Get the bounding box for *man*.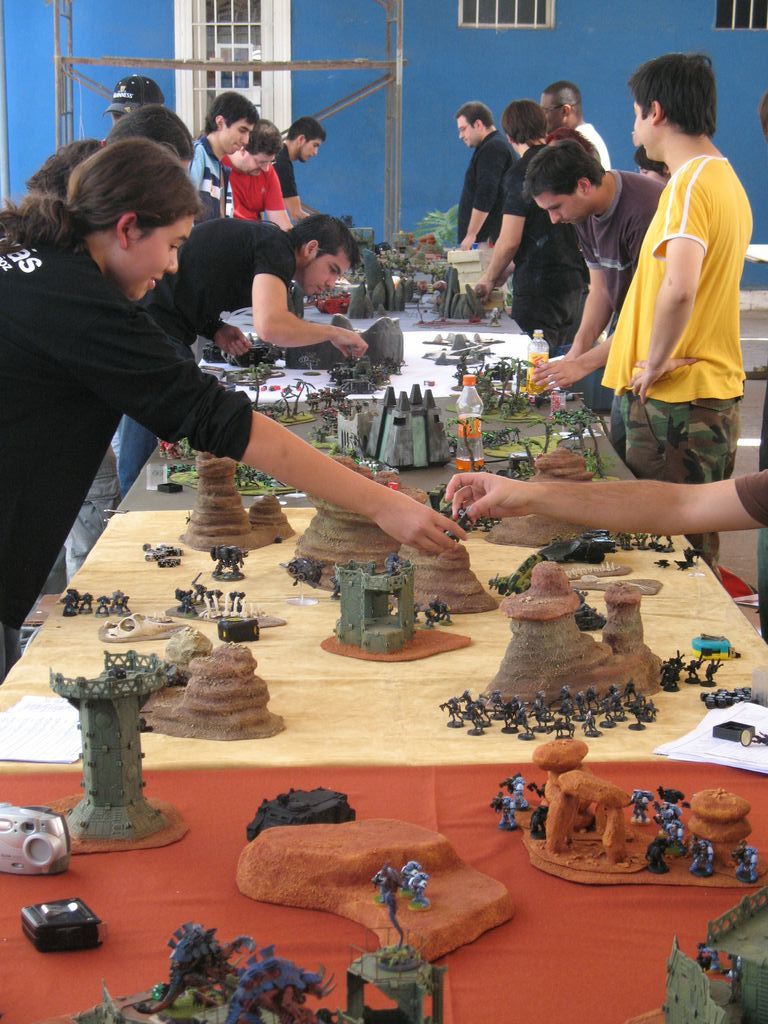
bbox=[278, 113, 340, 226].
